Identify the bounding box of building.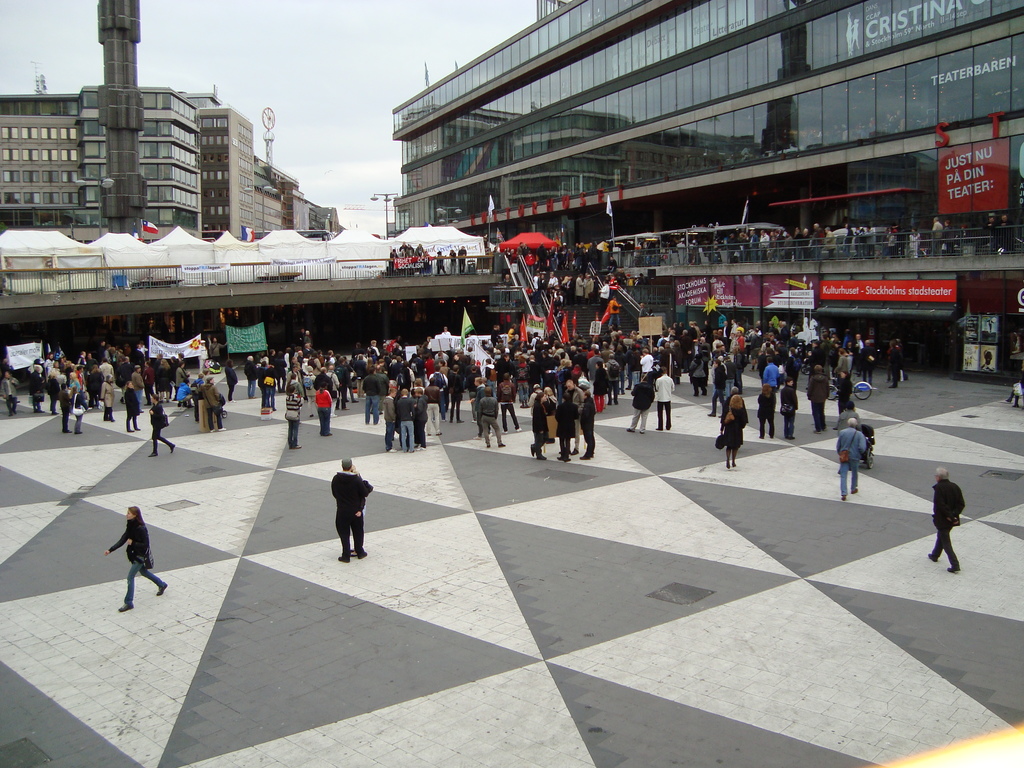
bbox=(391, 0, 1023, 378).
